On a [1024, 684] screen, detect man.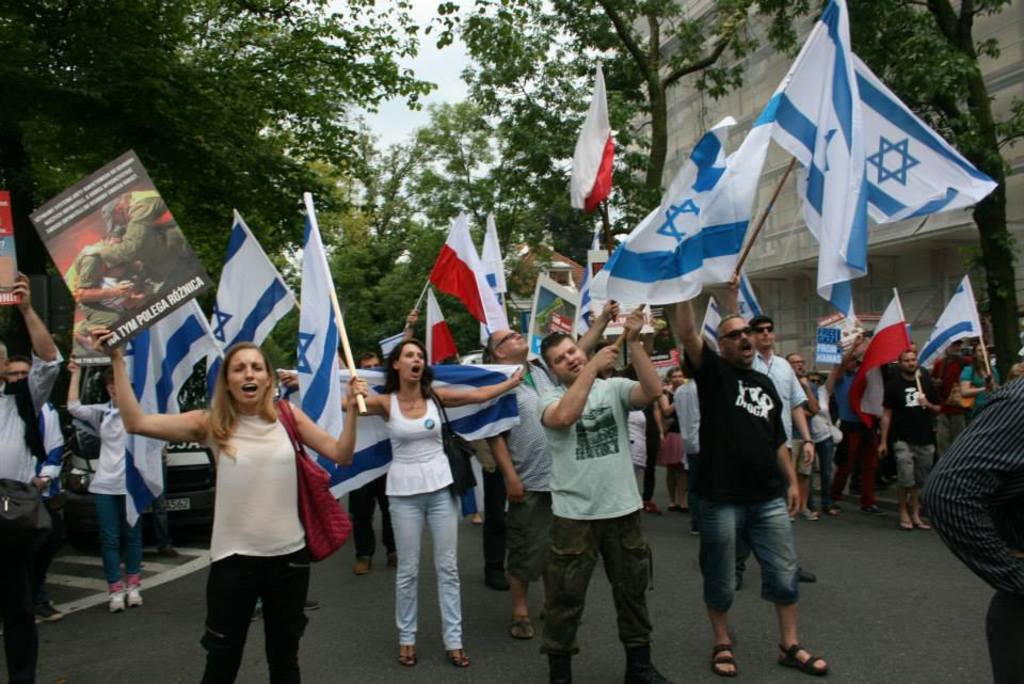
rect(66, 235, 144, 331).
